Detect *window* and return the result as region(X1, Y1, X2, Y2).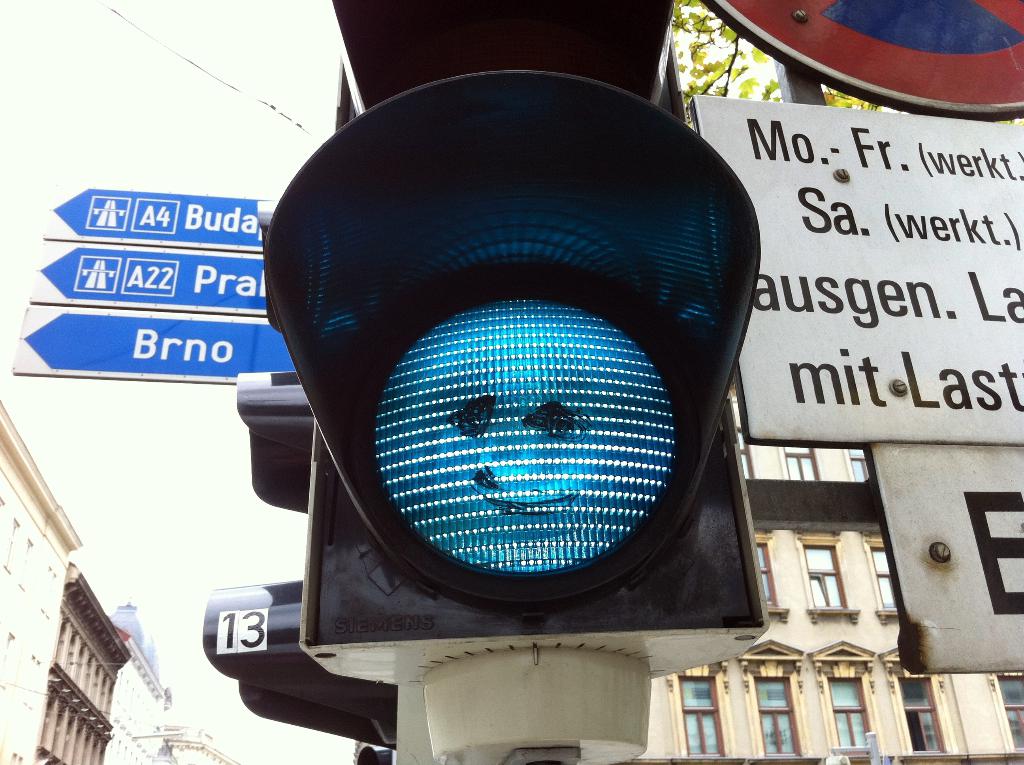
region(828, 676, 885, 753).
